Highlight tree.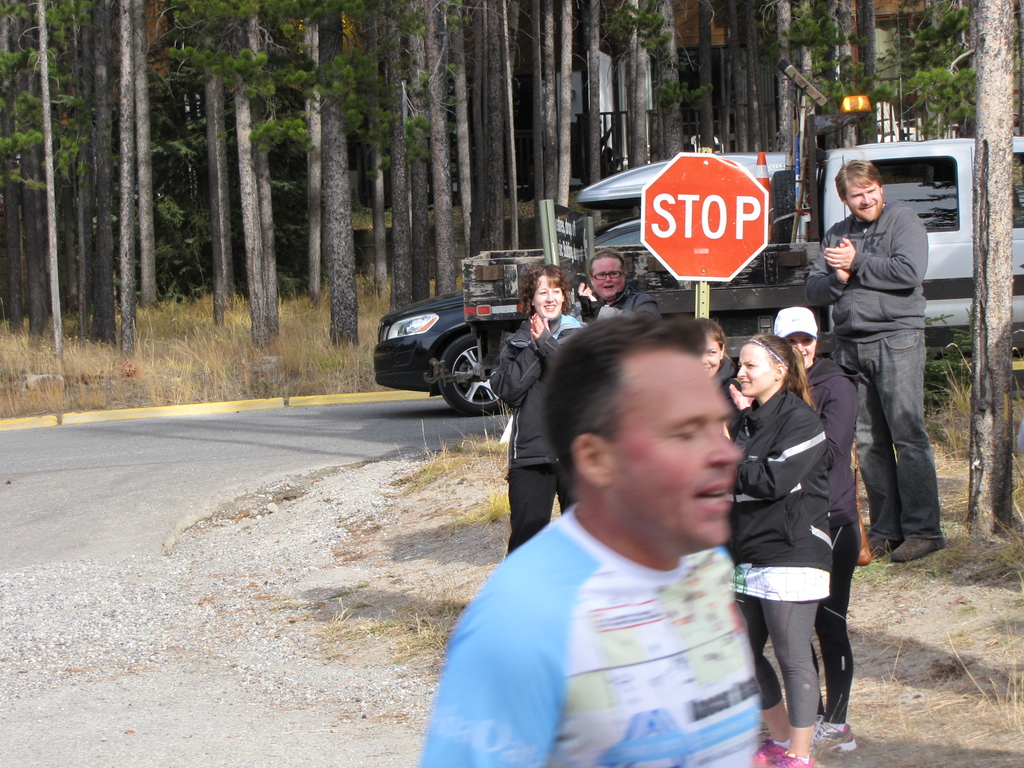
Highlighted region: left=556, top=0, right=572, bottom=204.
